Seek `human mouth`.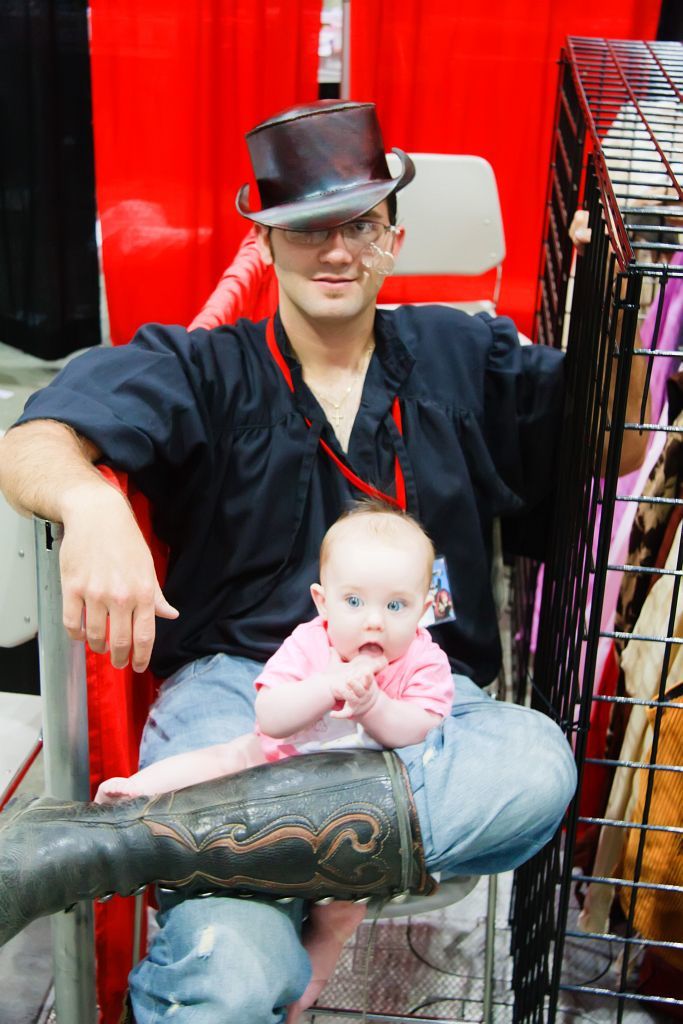
(left=355, top=644, right=382, bottom=653).
